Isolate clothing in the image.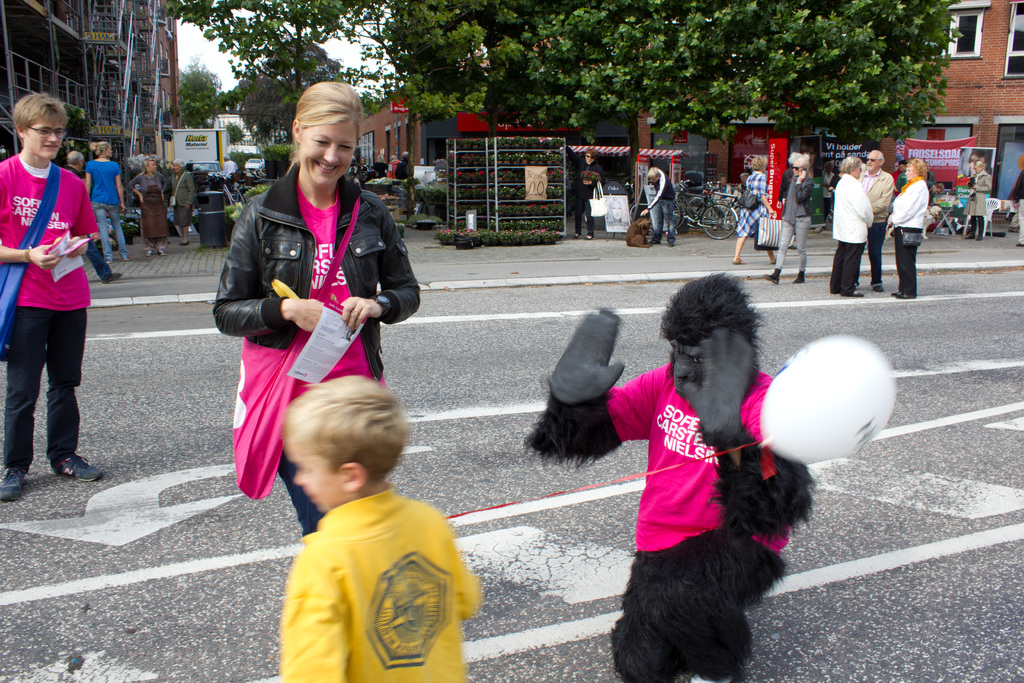
Isolated region: 716/184/742/202.
